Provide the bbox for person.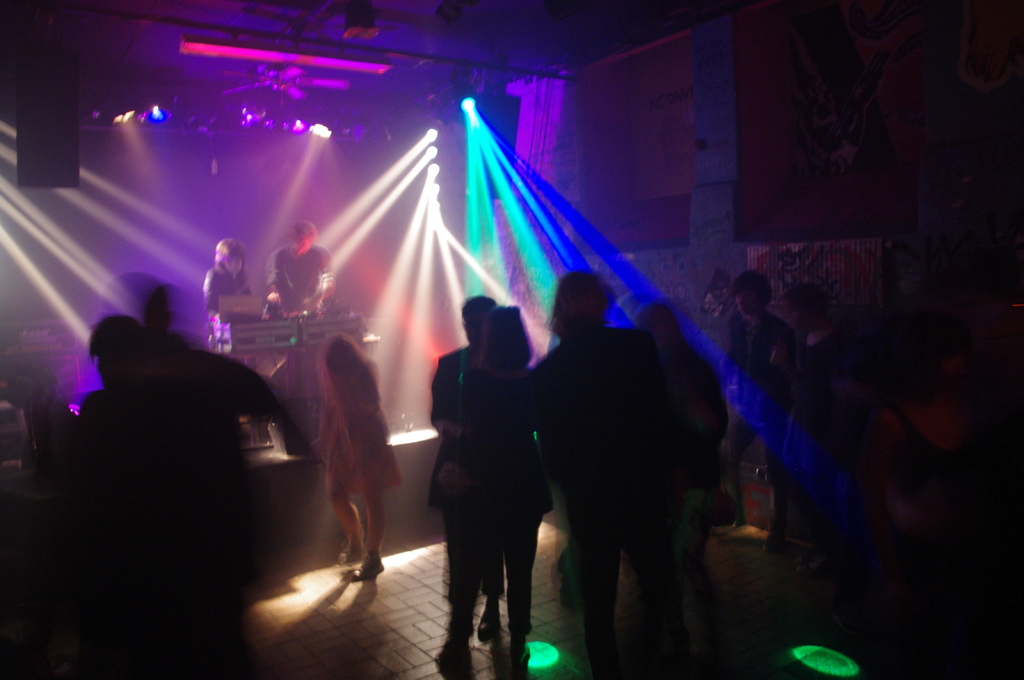
Rect(313, 329, 403, 589).
